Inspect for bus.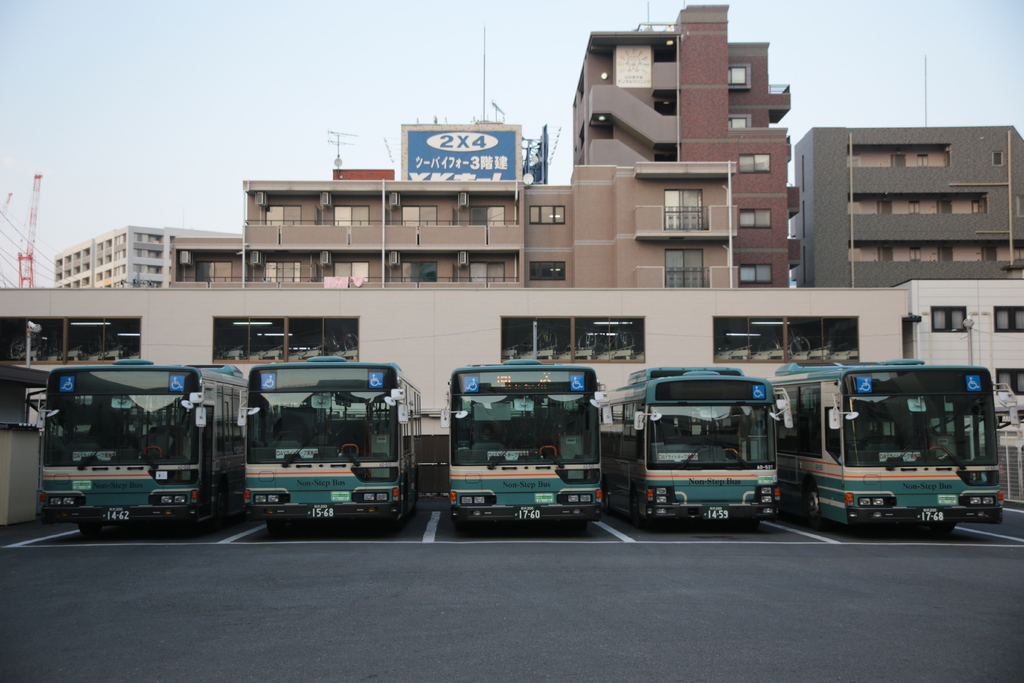
Inspection: select_region(33, 353, 253, 530).
